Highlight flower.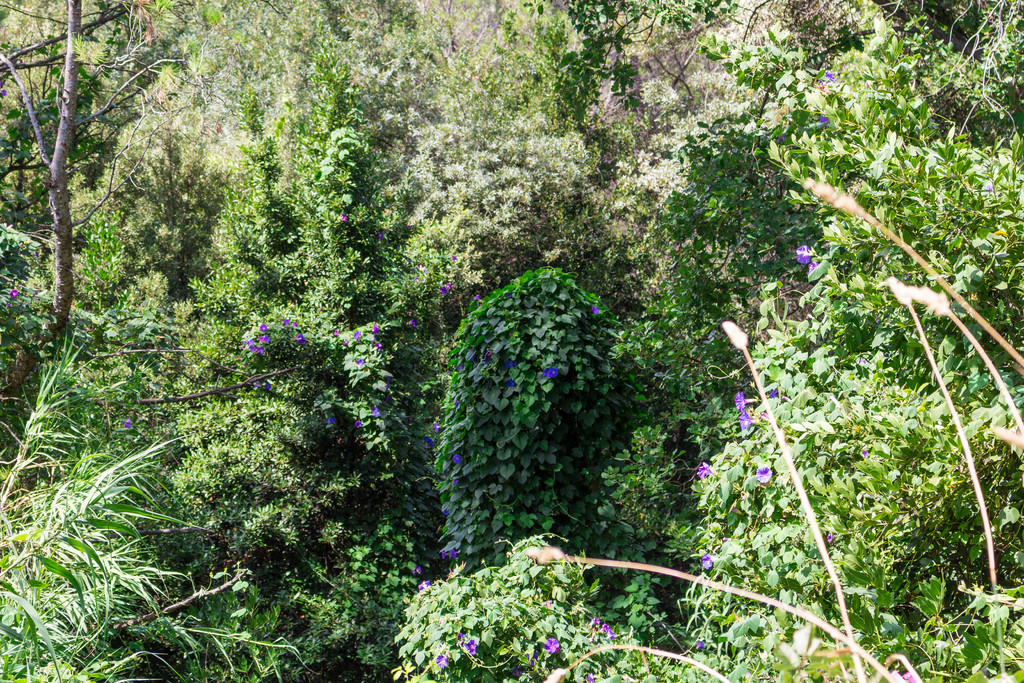
Highlighted region: BBox(9, 289, 17, 298).
